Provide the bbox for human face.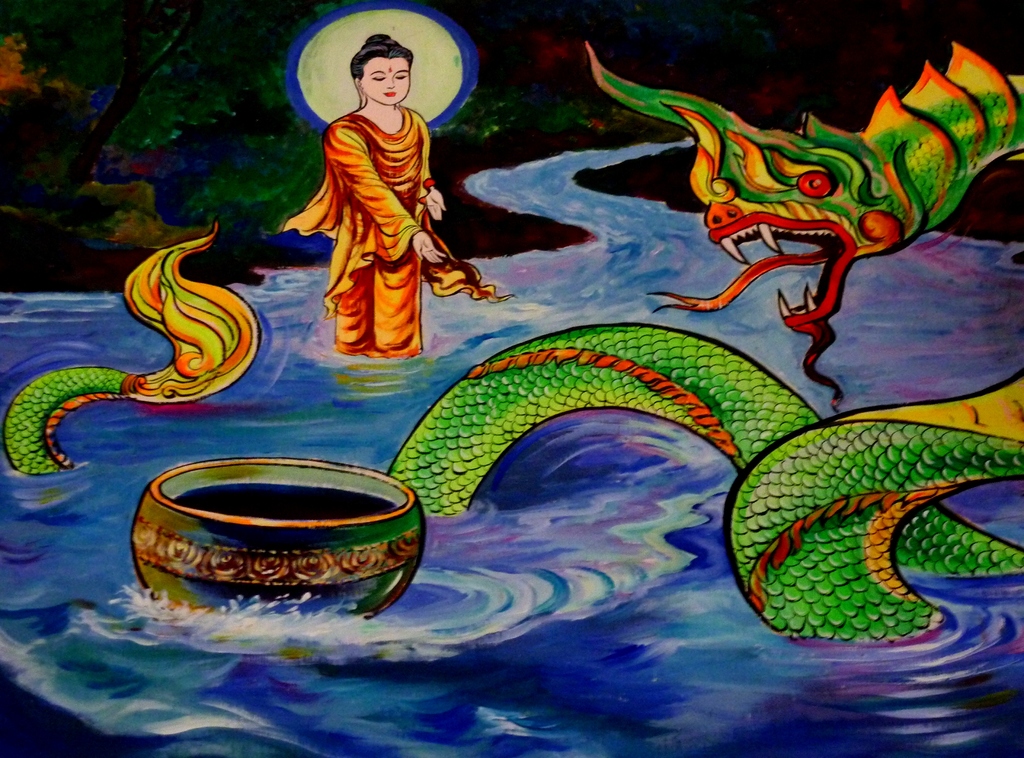
select_region(363, 56, 408, 102).
